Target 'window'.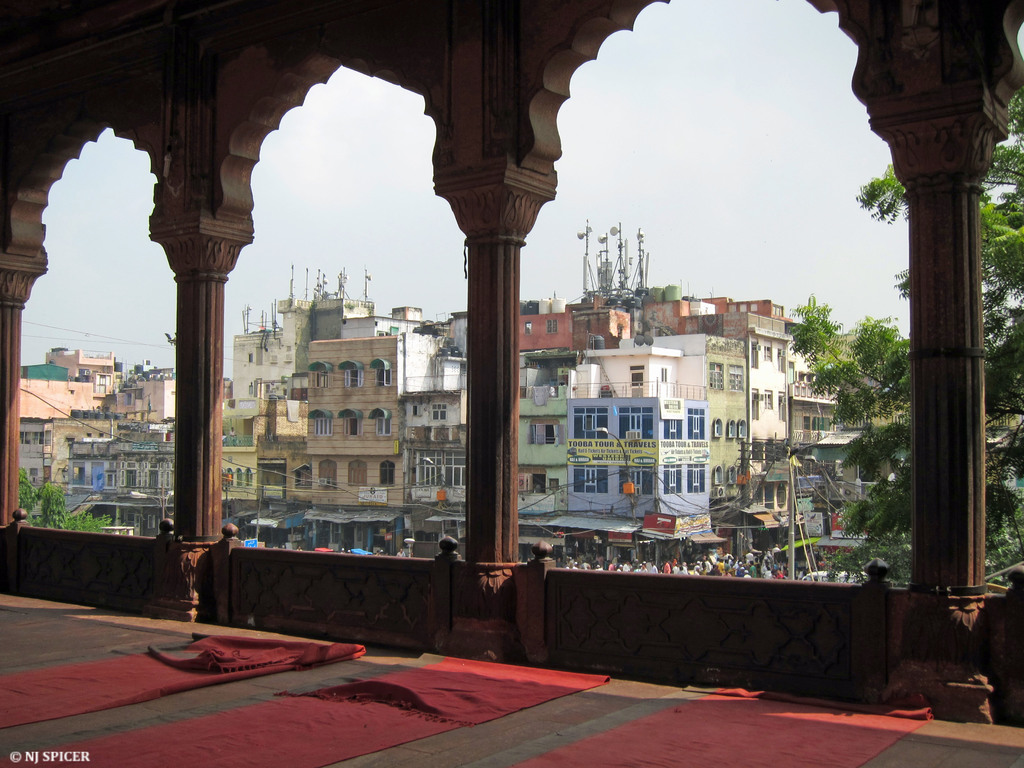
Target region: (622, 408, 652, 442).
